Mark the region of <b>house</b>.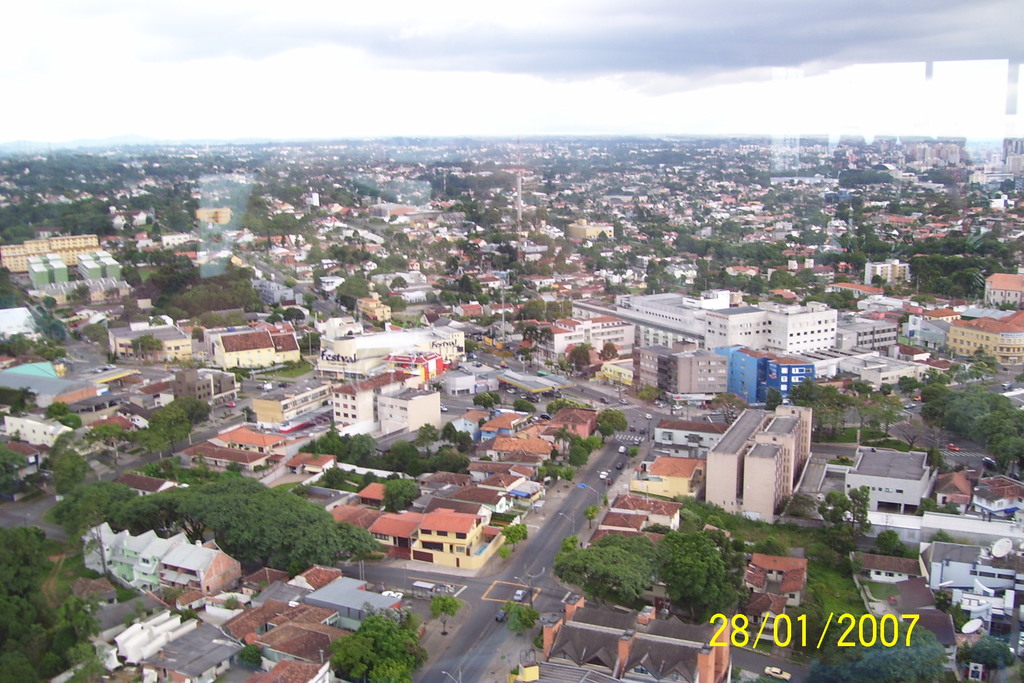
Region: 937/319/1021/373.
